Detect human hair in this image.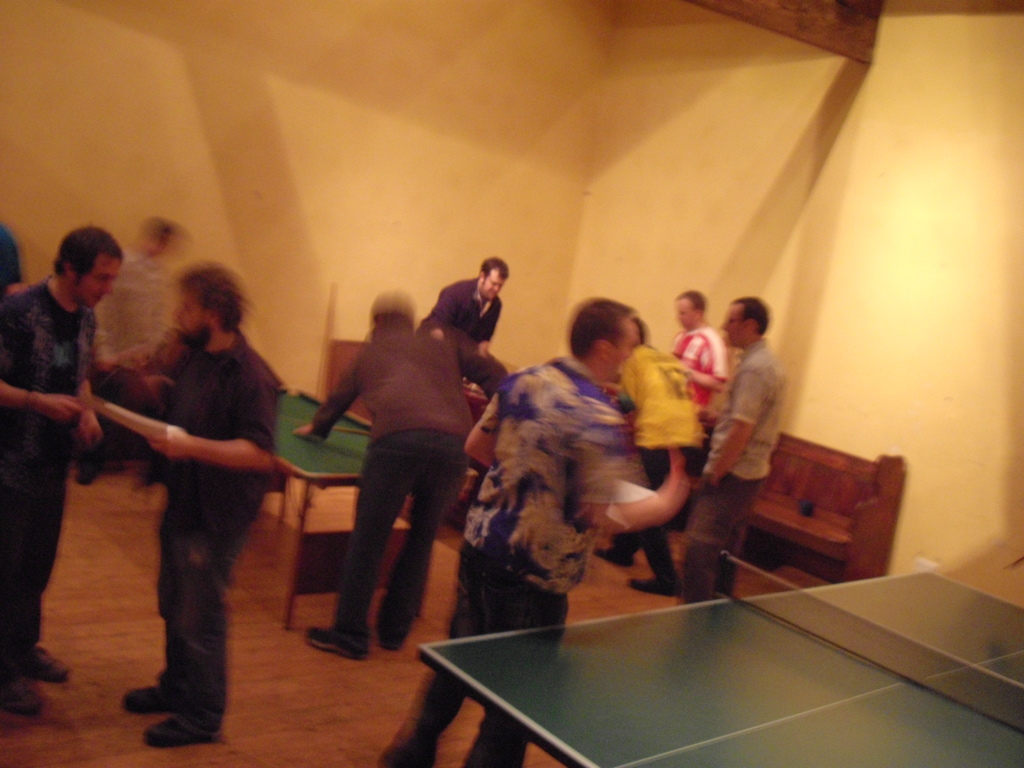
Detection: detection(477, 256, 509, 285).
